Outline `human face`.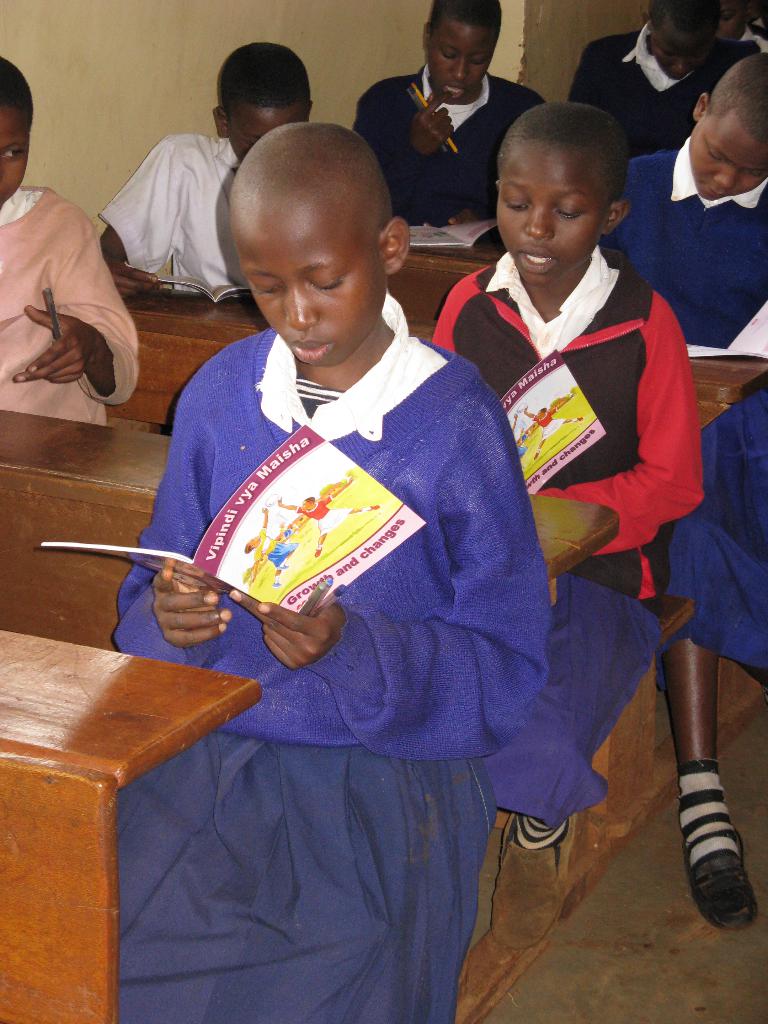
Outline: bbox=(651, 22, 705, 80).
